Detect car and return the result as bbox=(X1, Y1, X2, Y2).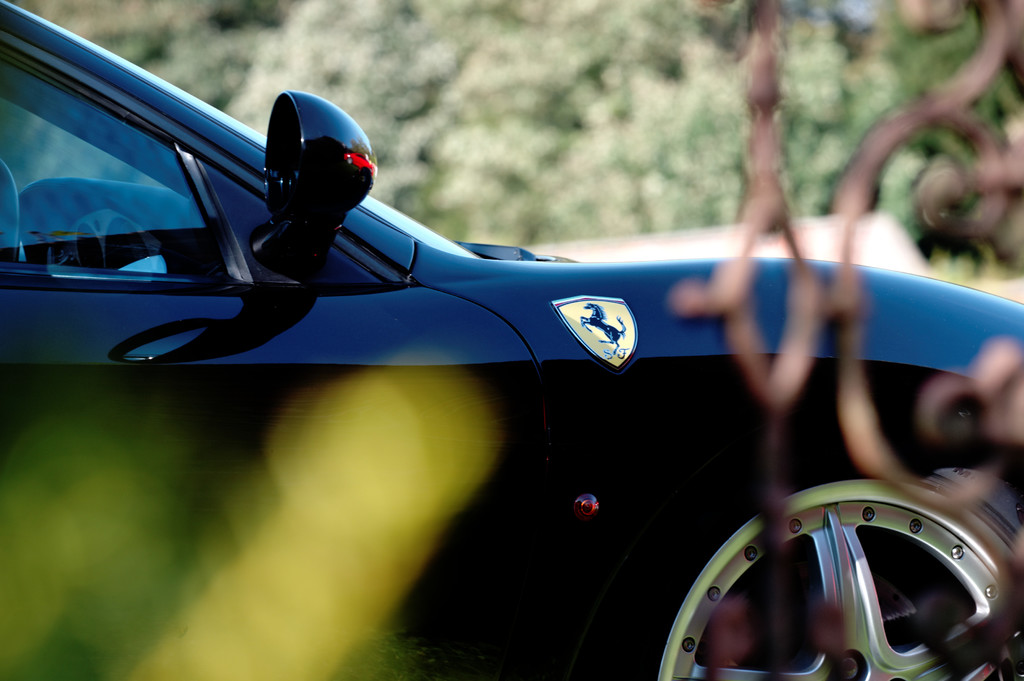
bbox=(42, 63, 957, 643).
